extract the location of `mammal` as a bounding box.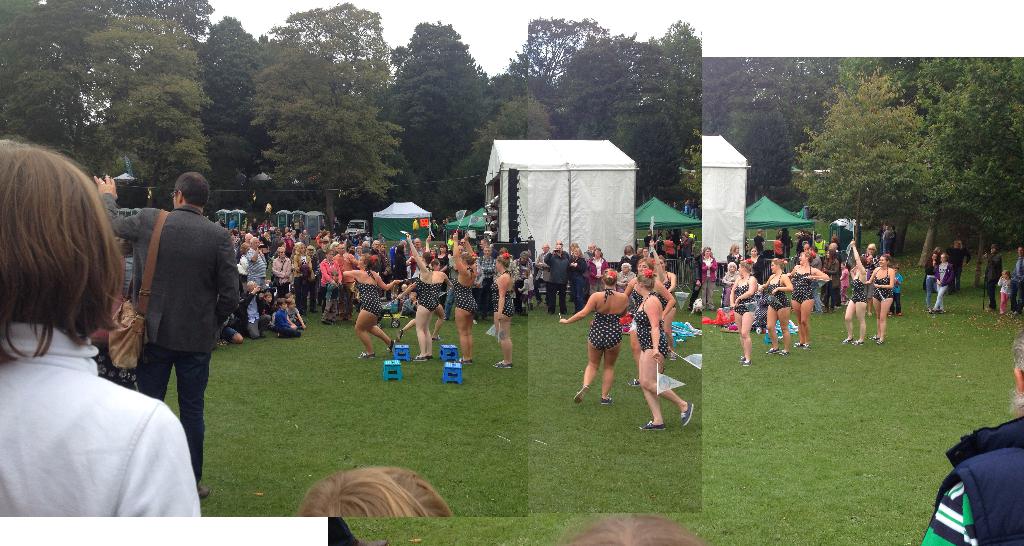
pyautogui.locateOnScreen(926, 252, 952, 314).
